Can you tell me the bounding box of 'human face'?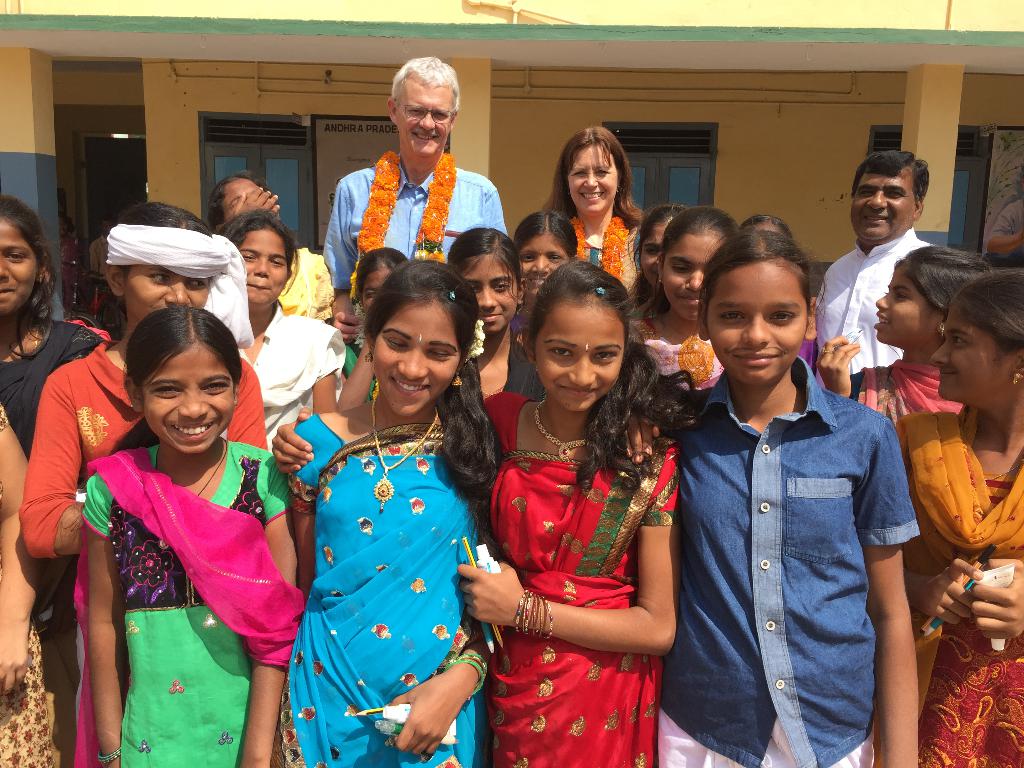
<bbox>355, 267, 390, 308</bbox>.
